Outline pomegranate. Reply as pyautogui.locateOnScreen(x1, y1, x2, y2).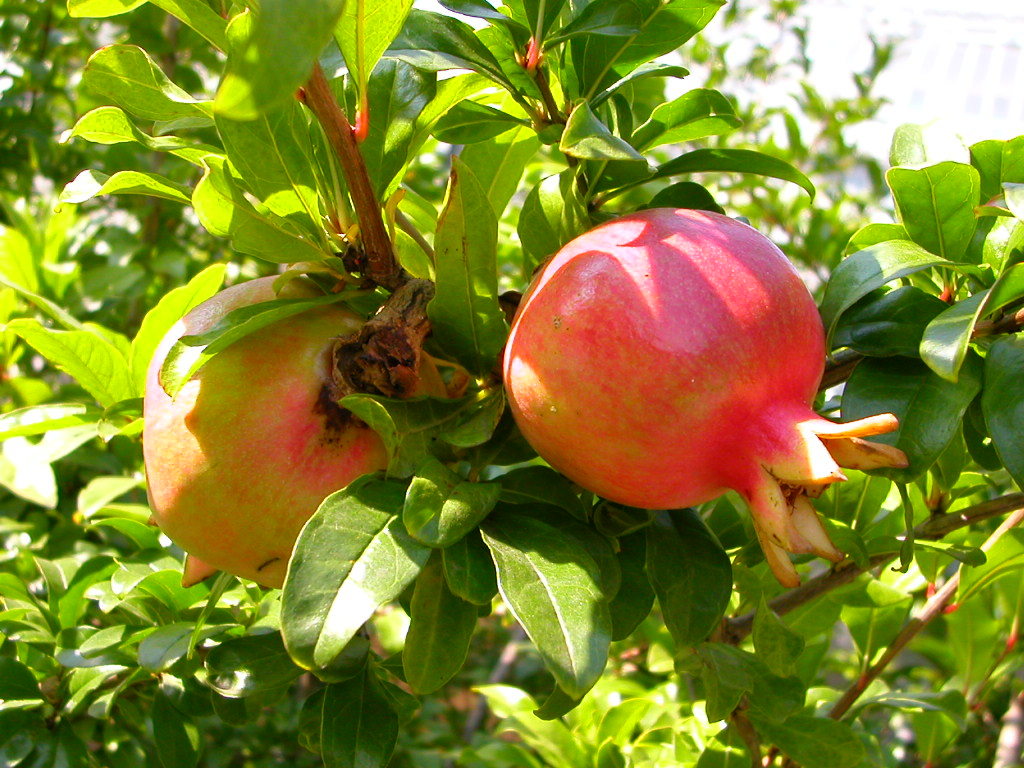
pyautogui.locateOnScreen(142, 273, 470, 594).
